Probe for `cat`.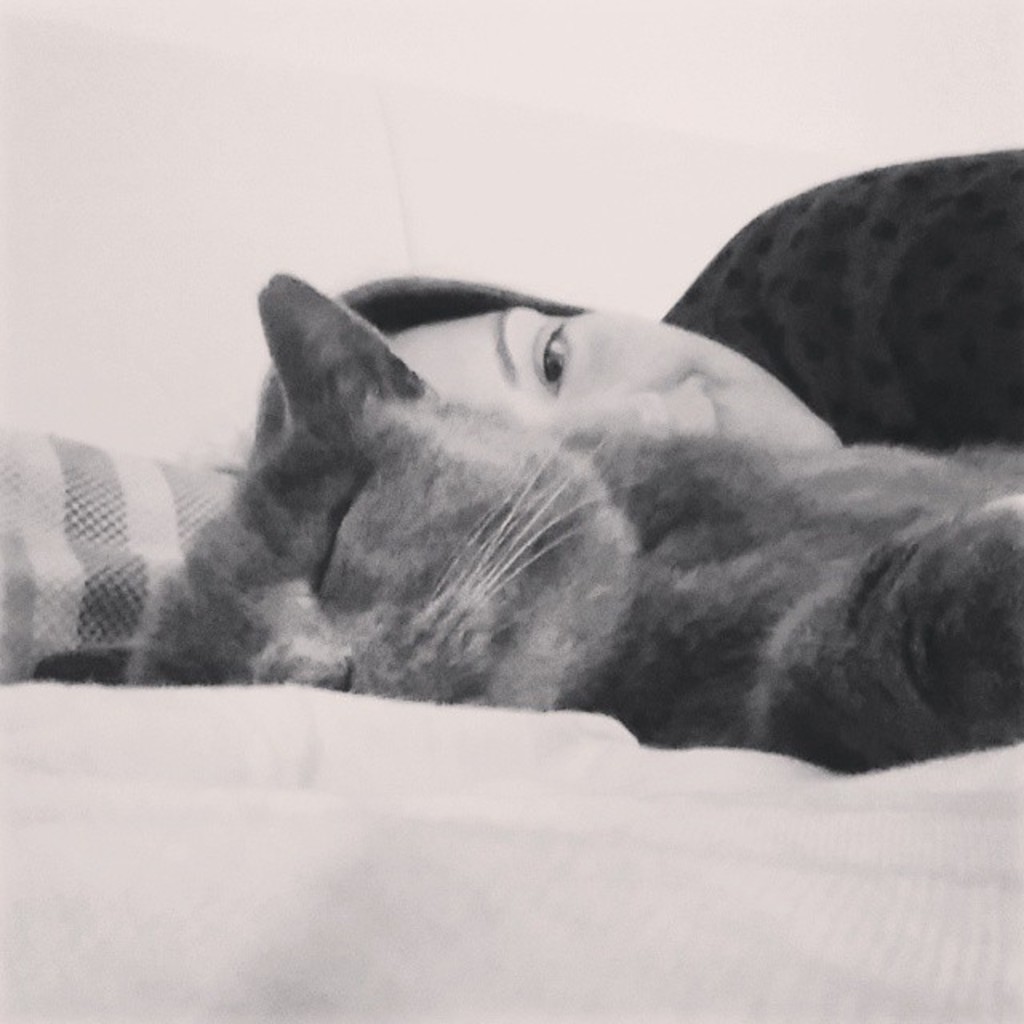
Probe result: bbox(32, 269, 1022, 771).
